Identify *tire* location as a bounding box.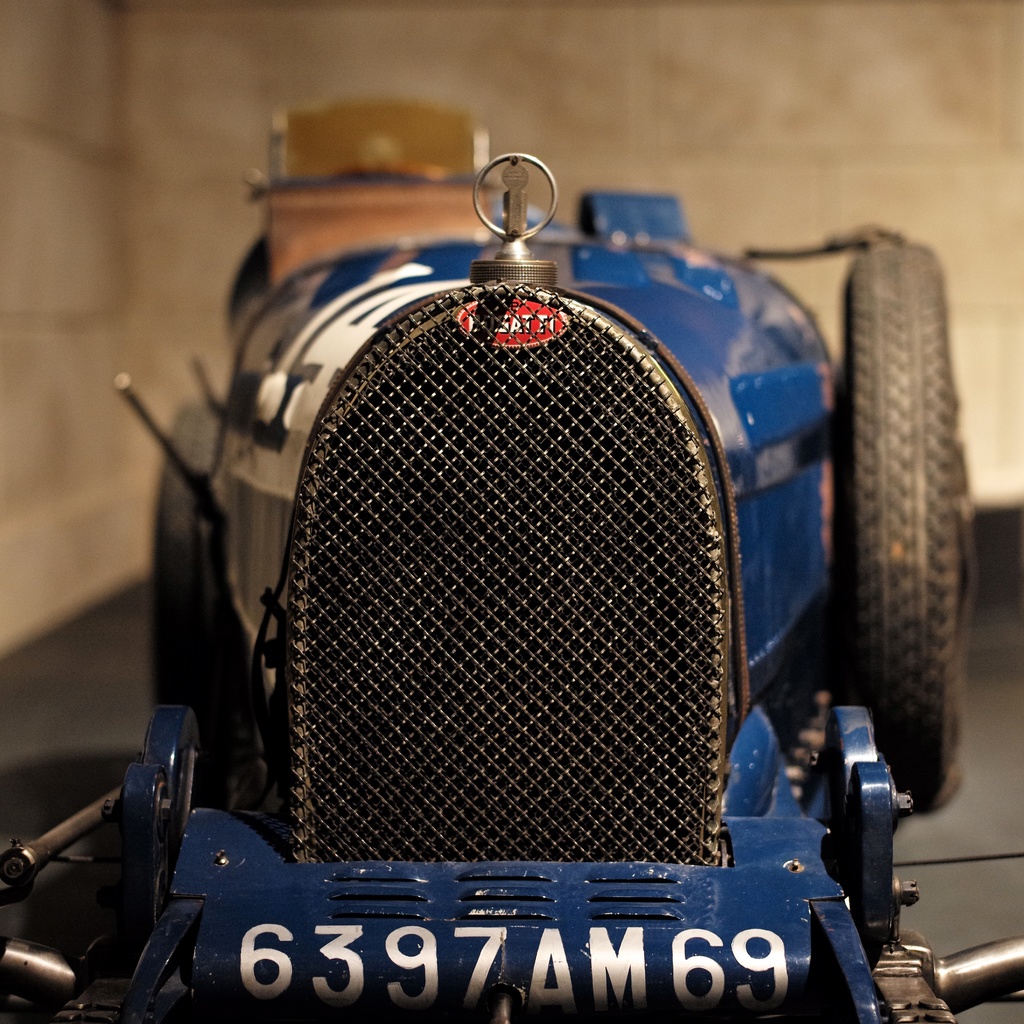
select_region(847, 231, 964, 811).
